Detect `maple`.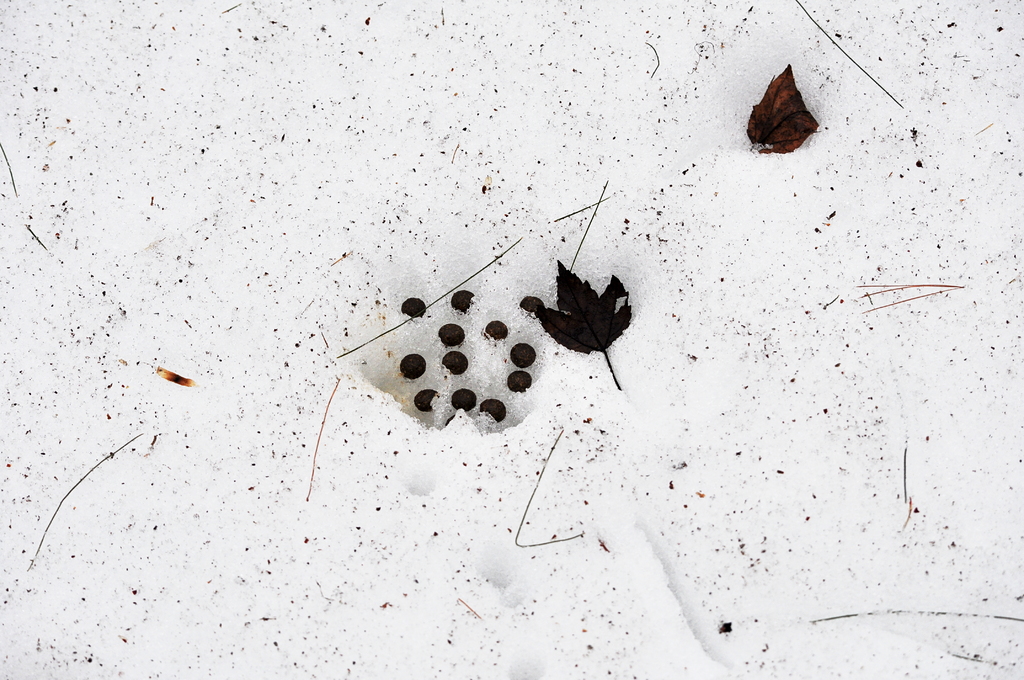
Detected at x1=521, y1=247, x2=650, y2=376.
